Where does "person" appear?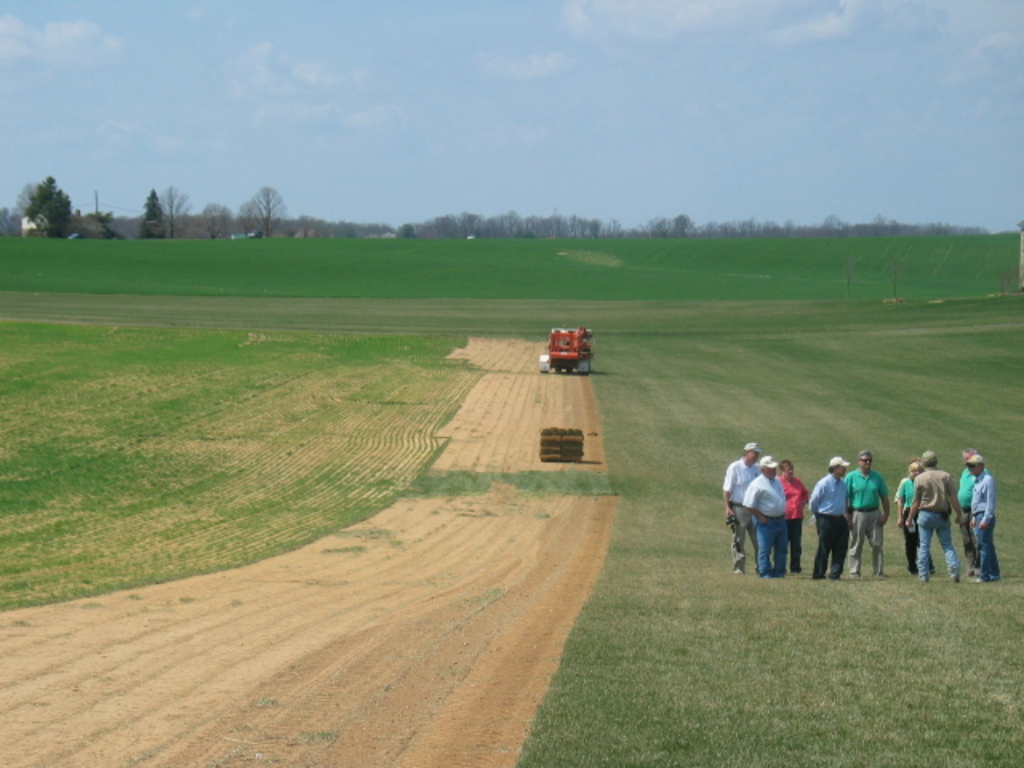
Appears at (x1=830, y1=450, x2=899, y2=582).
